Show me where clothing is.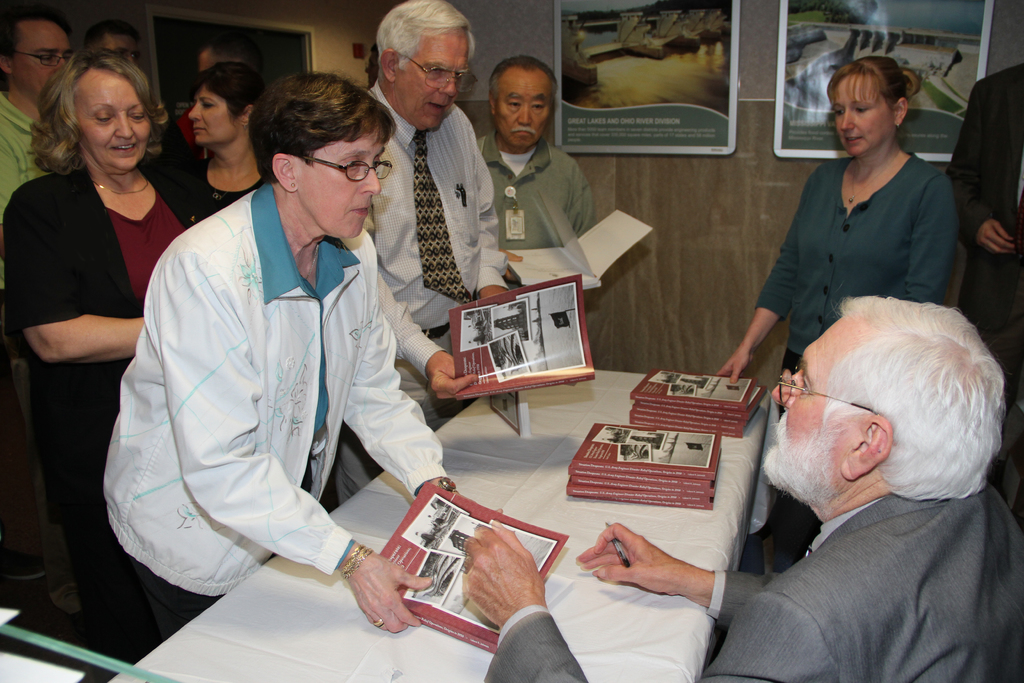
clothing is at <region>483, 486, 1023, 682</region>.
